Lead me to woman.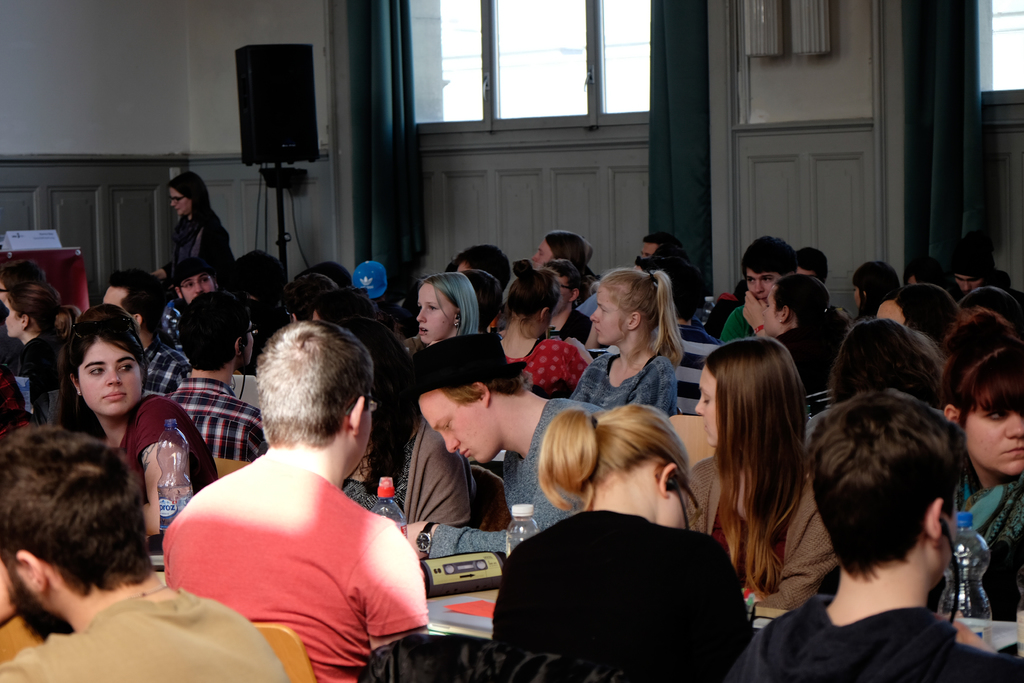
Lead to box(682, 335, 847, 654).
